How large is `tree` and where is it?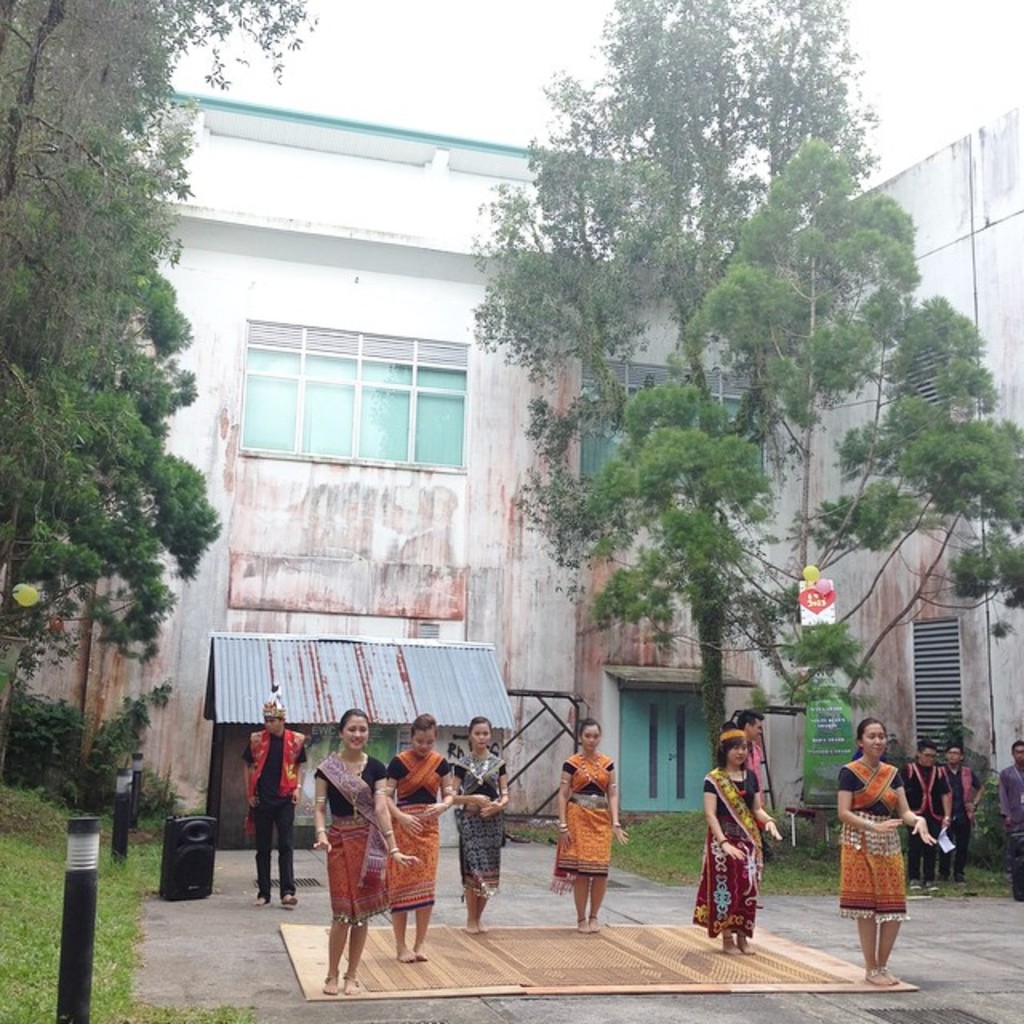
Bounding box: l=459, t=0, r=888, b=771.
